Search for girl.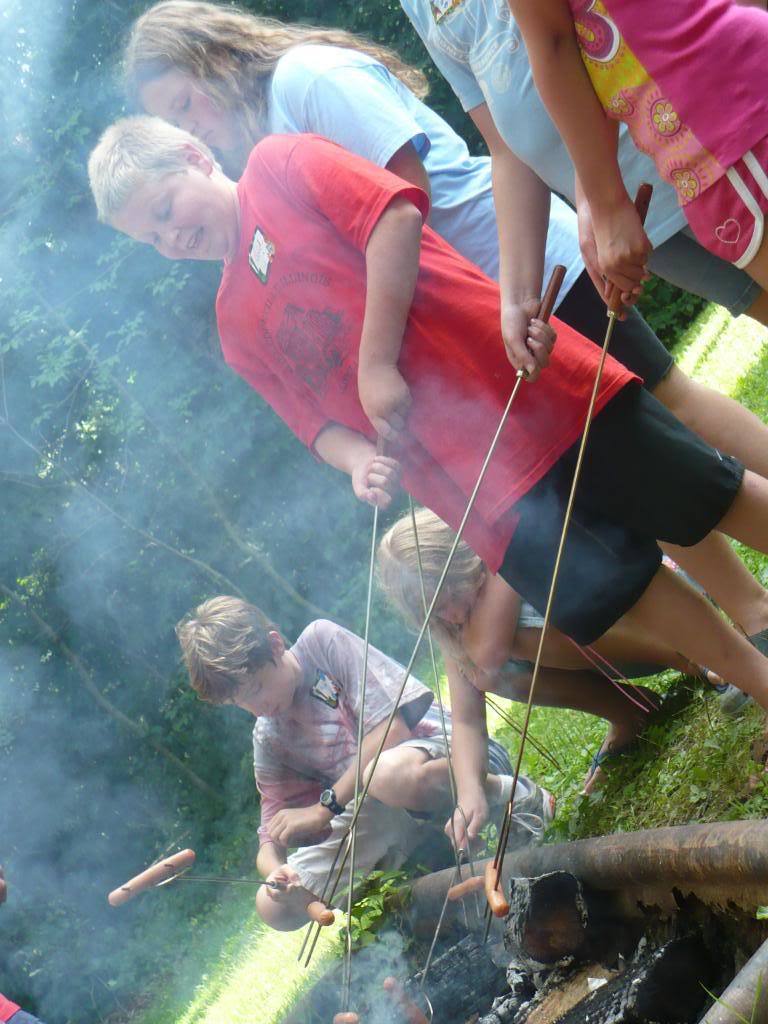
Found at (x1=118, y1=0, x2=767, y2=658).
